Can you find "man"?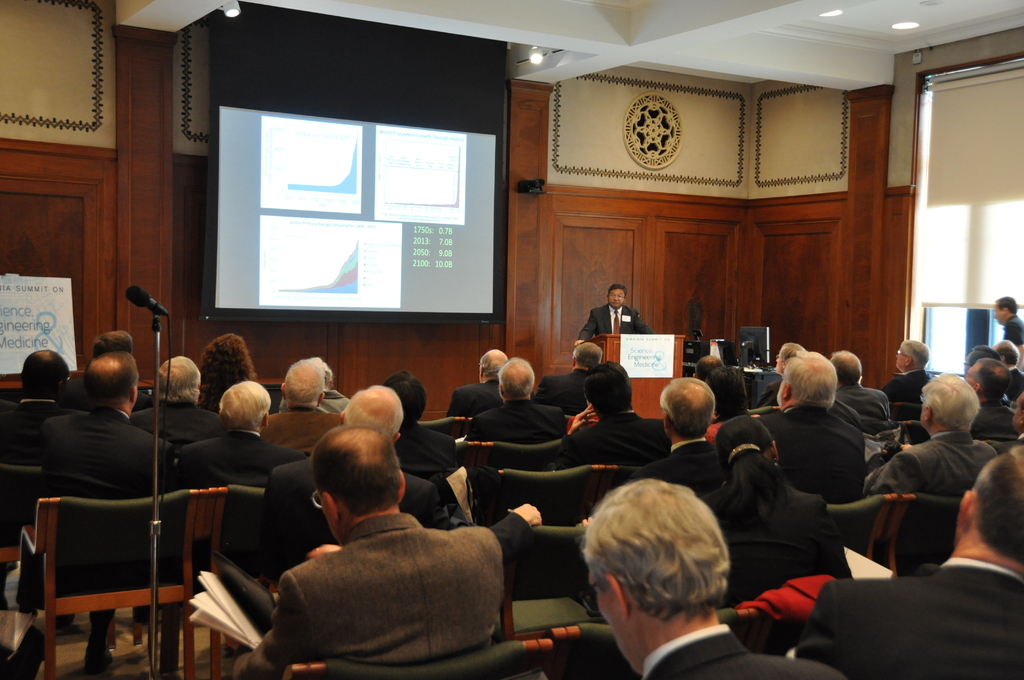
Yes, bounding box: bbox=(557, 360, 671, 471).
